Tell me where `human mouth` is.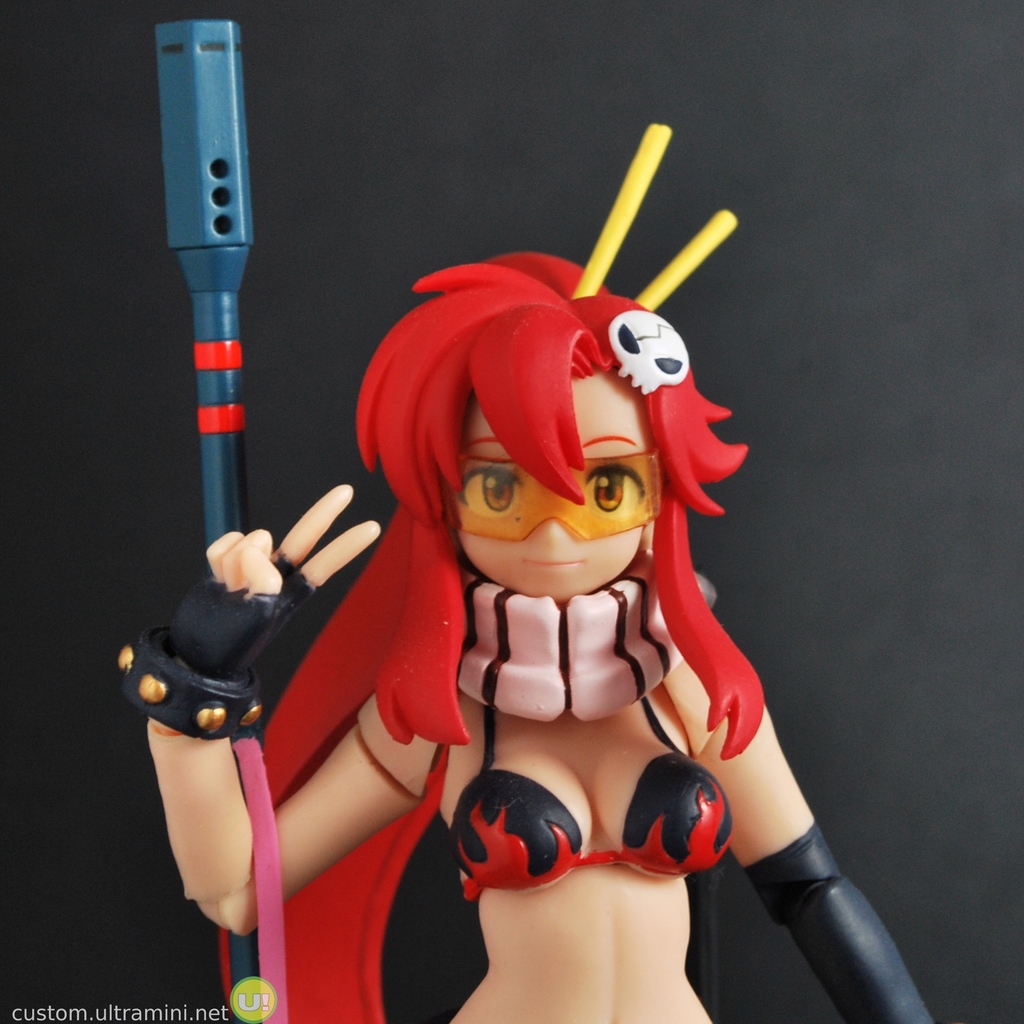
`human mouth` is at rect(522, 561, 585, 564).
